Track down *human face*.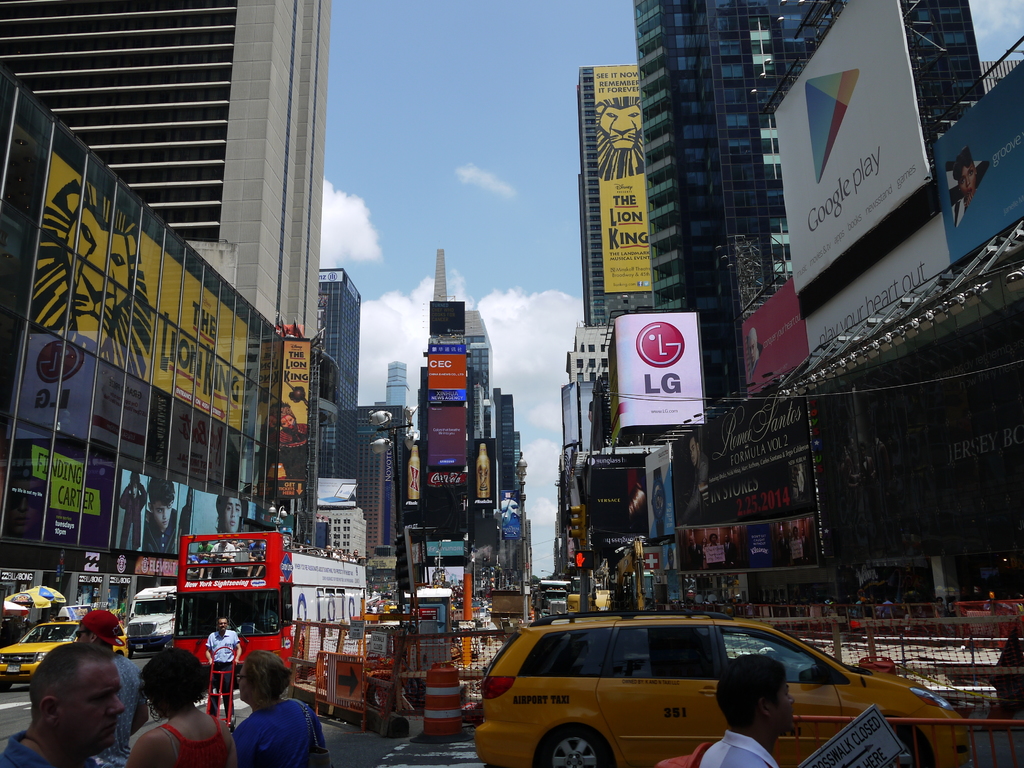
Tracked to detection(746, 339, 756, 364).
